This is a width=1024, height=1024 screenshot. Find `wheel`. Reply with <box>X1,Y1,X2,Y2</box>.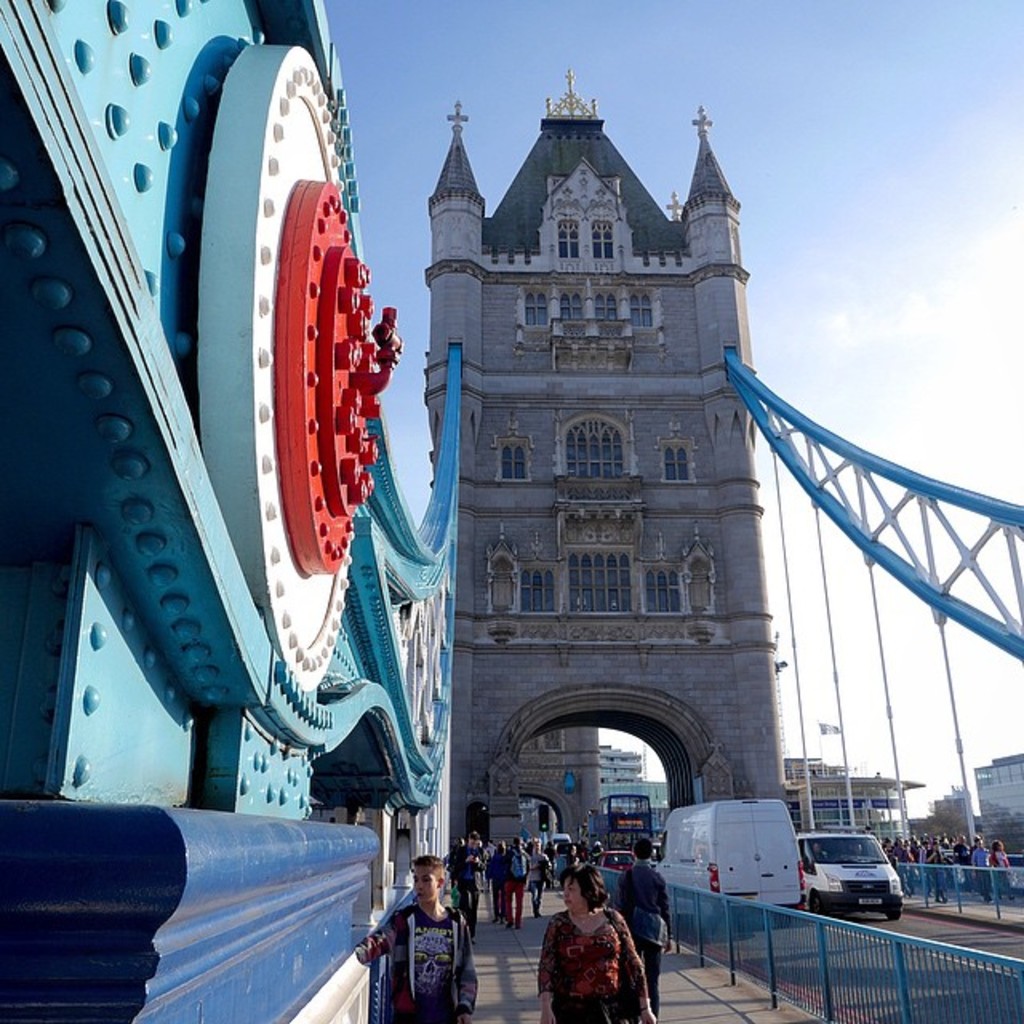
<box>202,18,368,638</box>.
